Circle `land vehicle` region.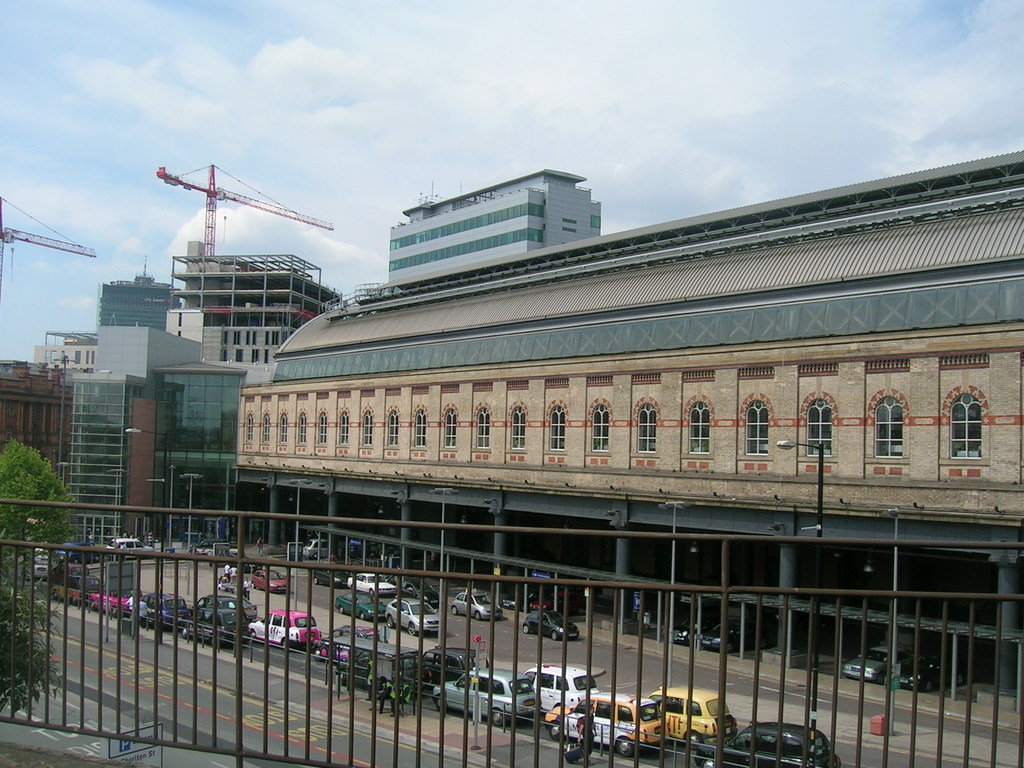
Region: (x1=33, y1=557, x2=45, y2=584).
